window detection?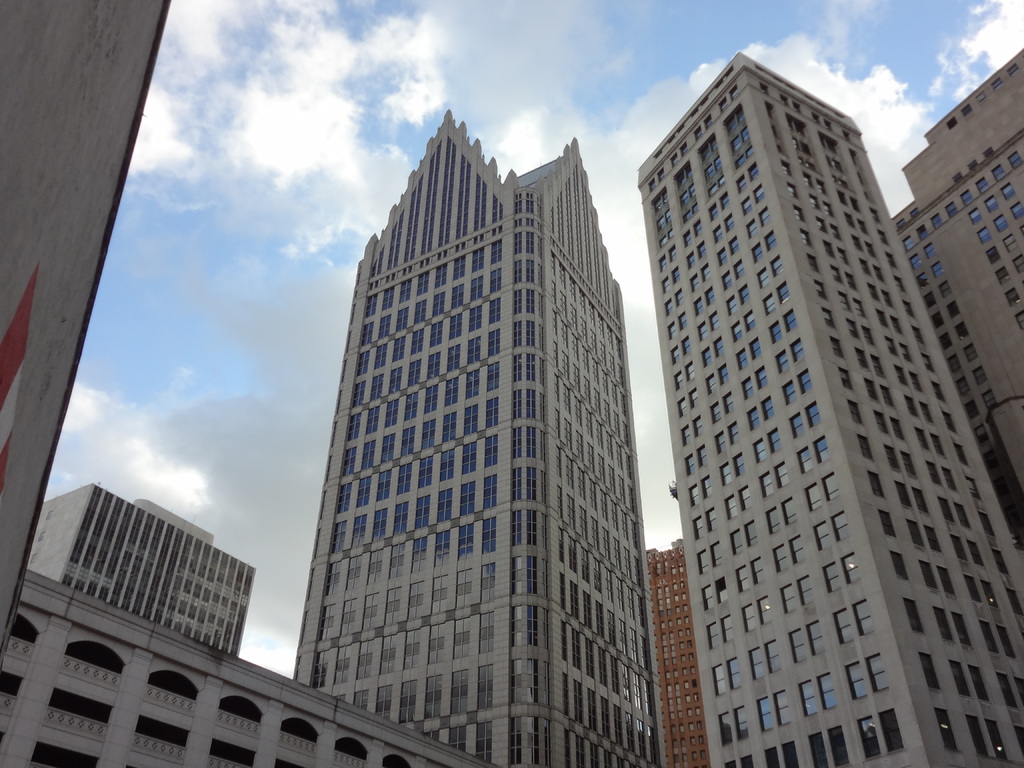
detection(721, 210, 738, 234)
